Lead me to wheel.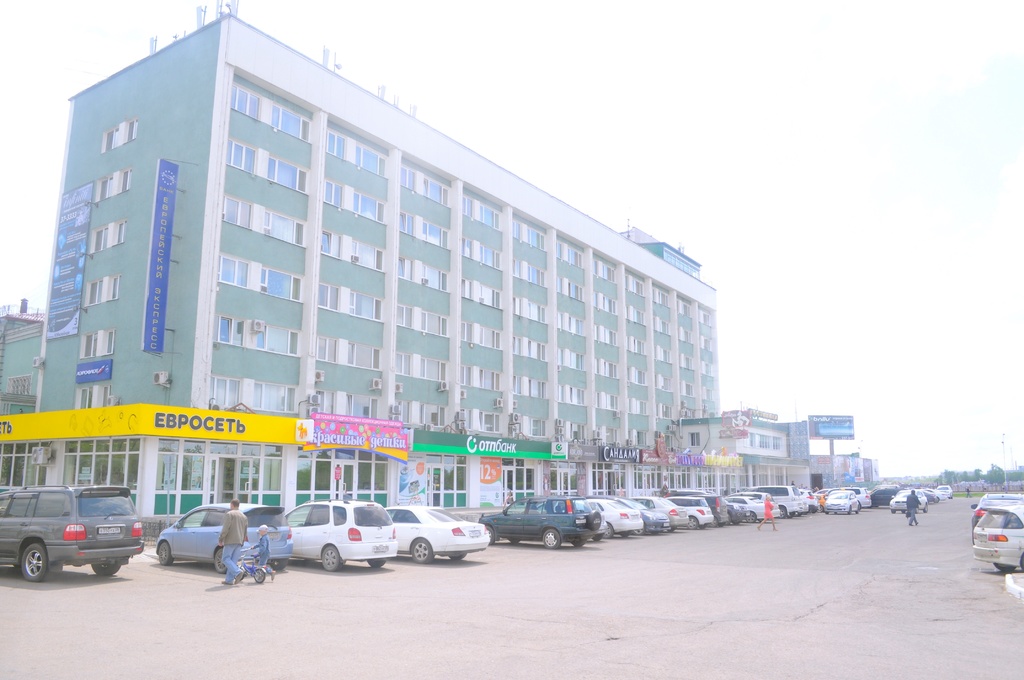
Lead to x1=695 y1=521 x2=707 y2=532.
